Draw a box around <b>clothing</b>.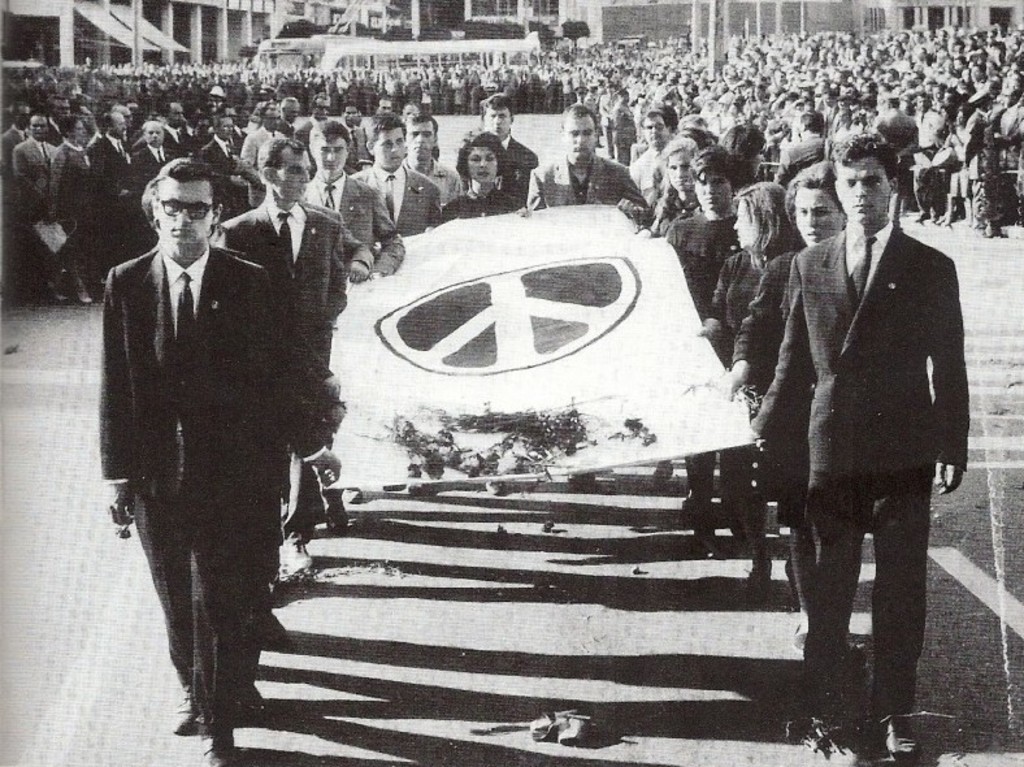
x1=441 y1=182 x2=515 y2=220.
